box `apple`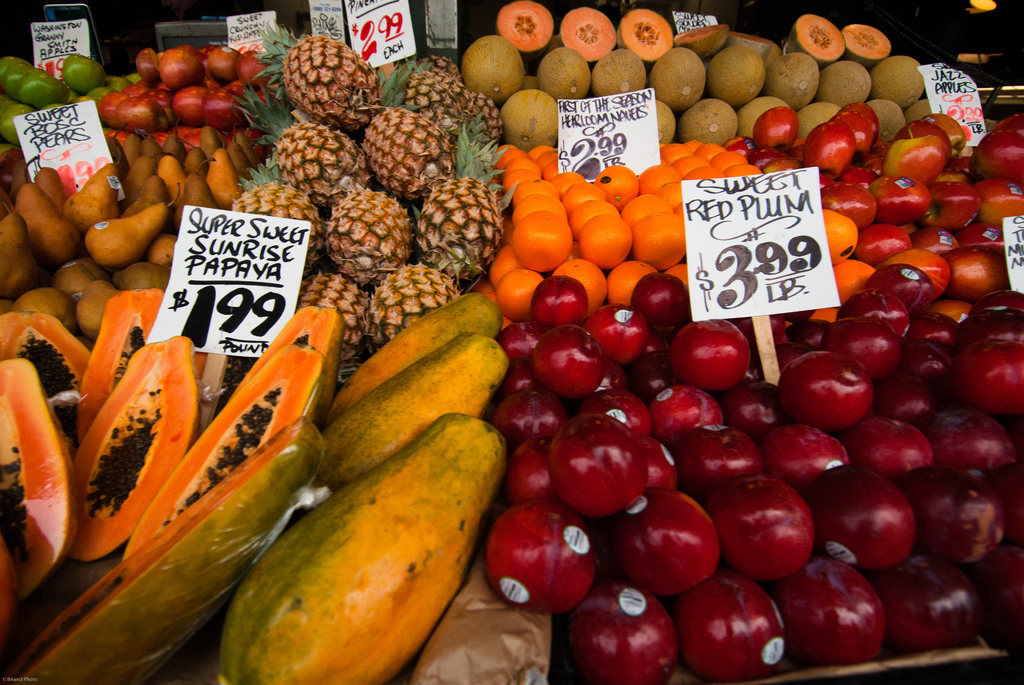
{"x1": 710, "y1": 483, "x2": 819, "y2": 584}
